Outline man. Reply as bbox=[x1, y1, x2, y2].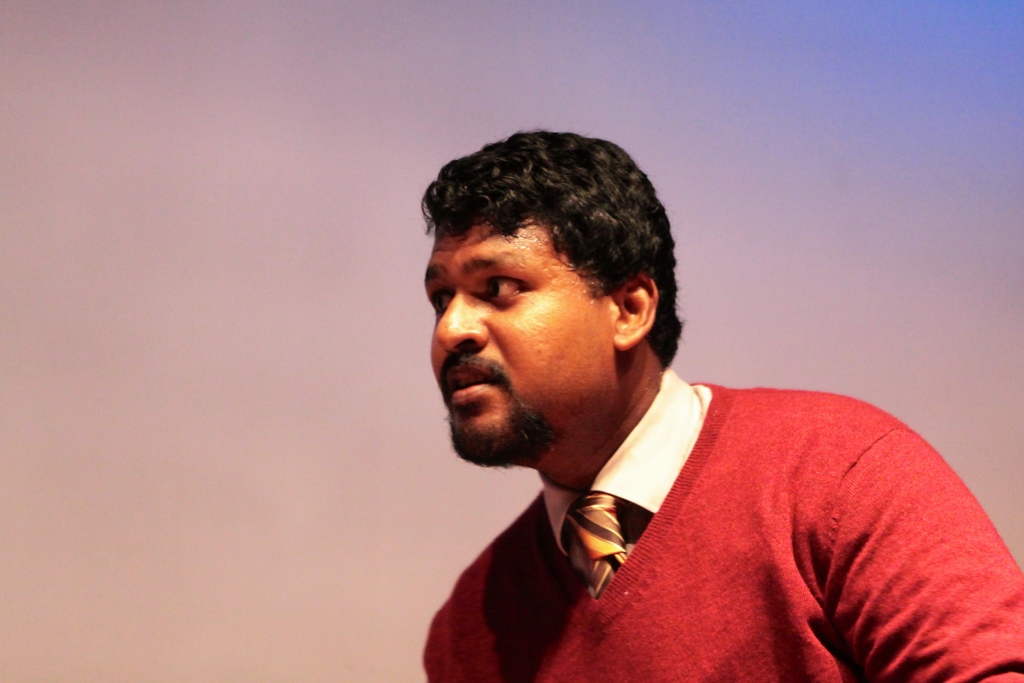
bbox=[378, 133, 1008, 673].
